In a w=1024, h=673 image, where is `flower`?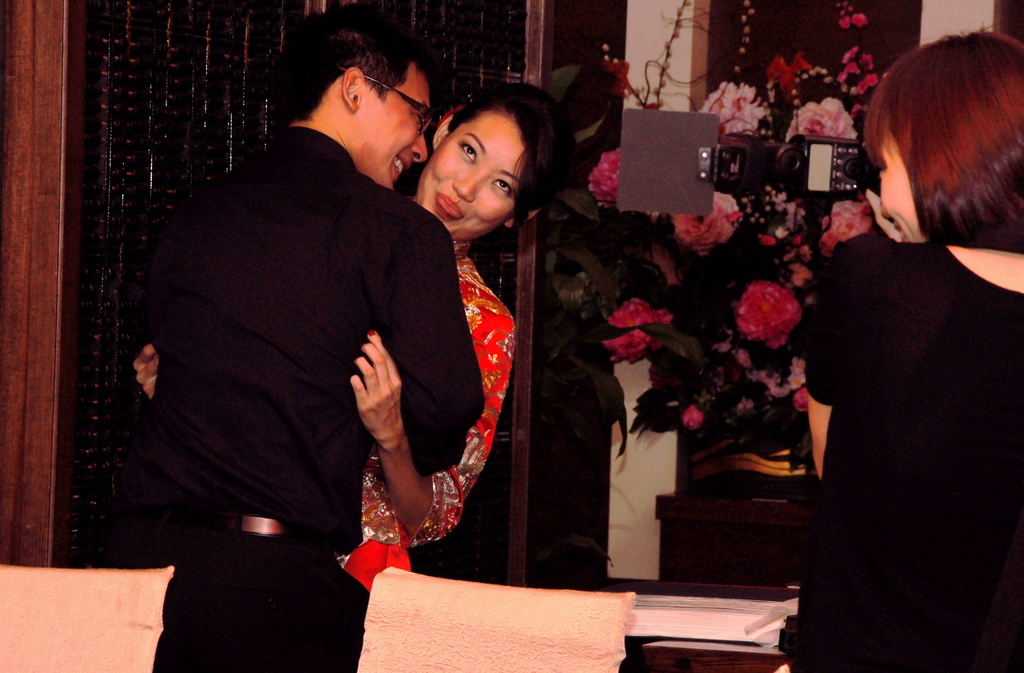
bbox=[792, 52, 814, 71].
